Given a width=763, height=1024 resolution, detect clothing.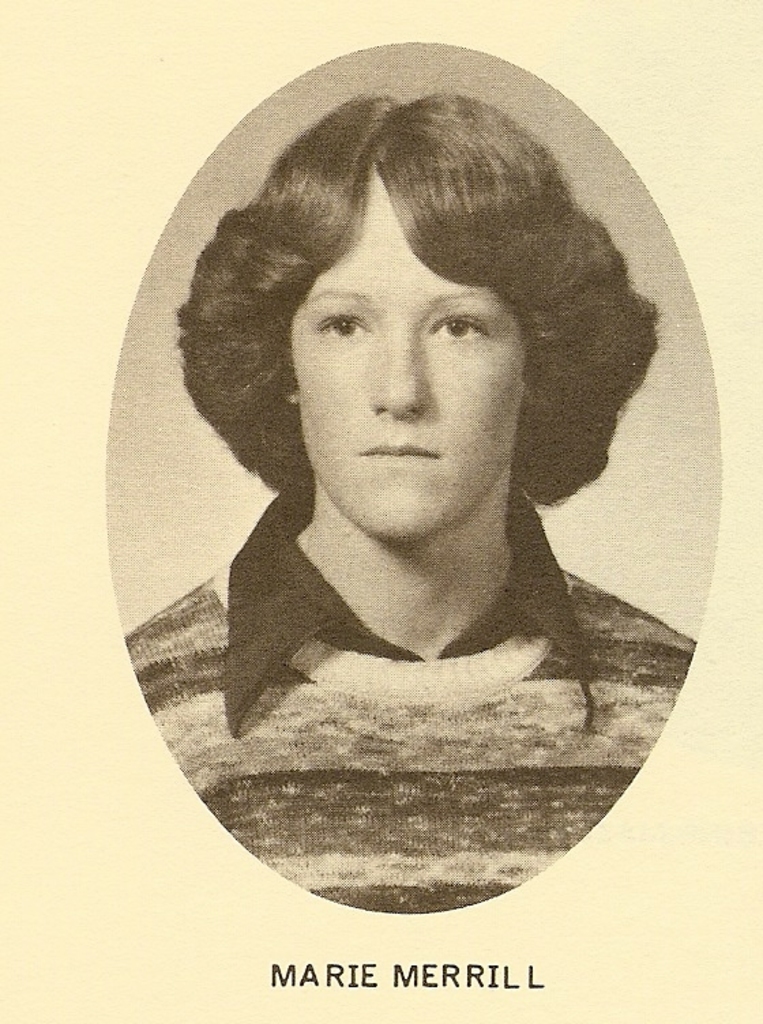
x1=159 y1=473 x2=691 y2=873.
